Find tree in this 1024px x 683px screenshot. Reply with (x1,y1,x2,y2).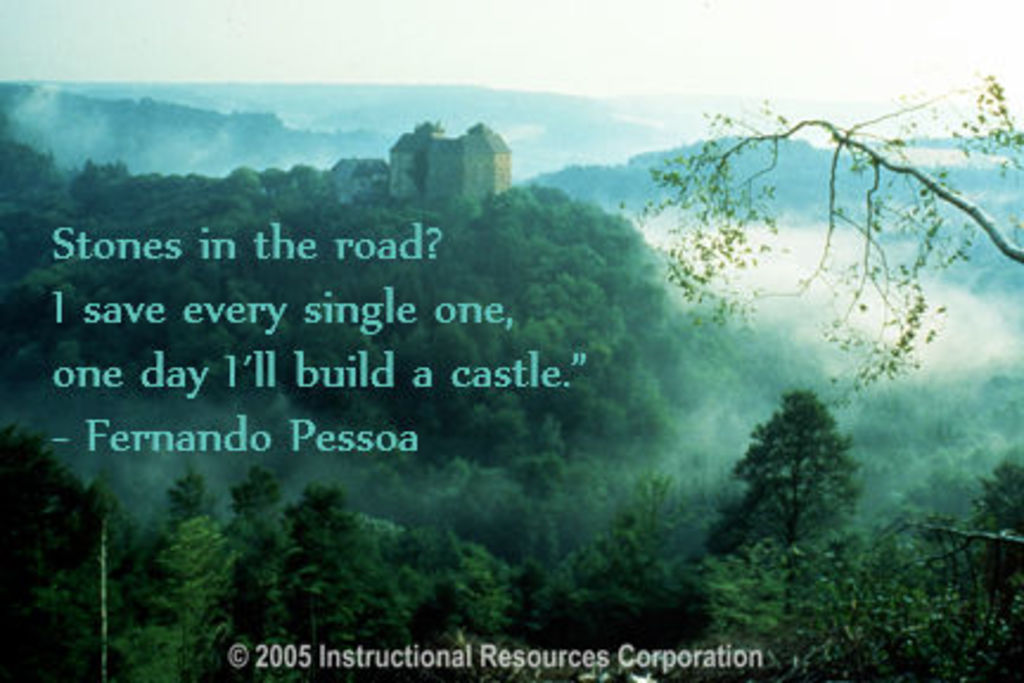
(135,451,228,609).
